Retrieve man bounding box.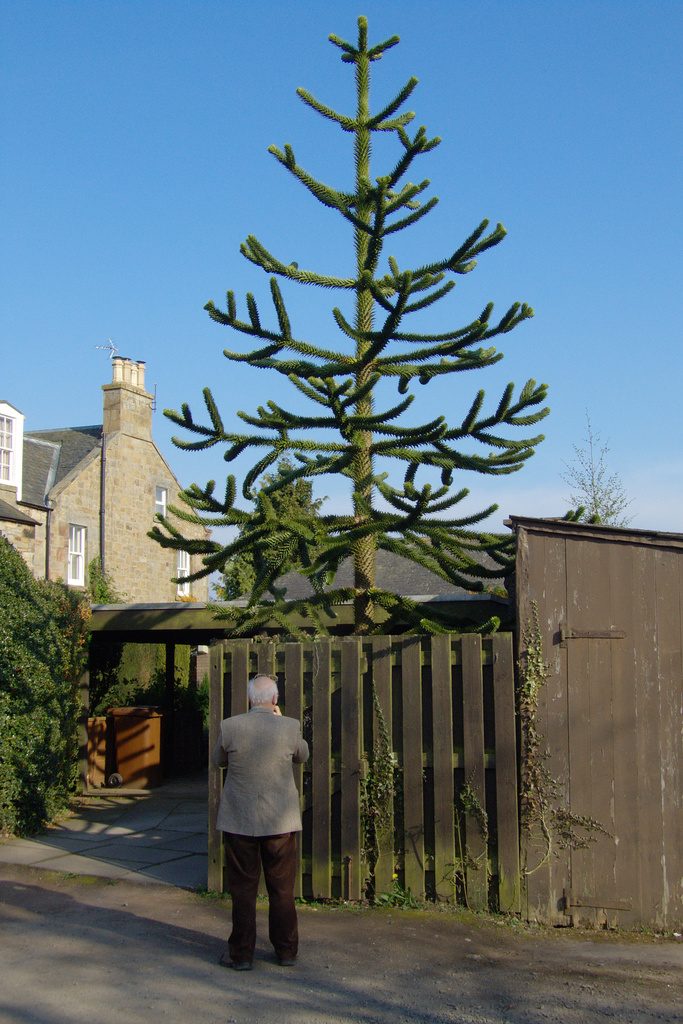
Bounding box: select_region(209, 683, 317, 988).
